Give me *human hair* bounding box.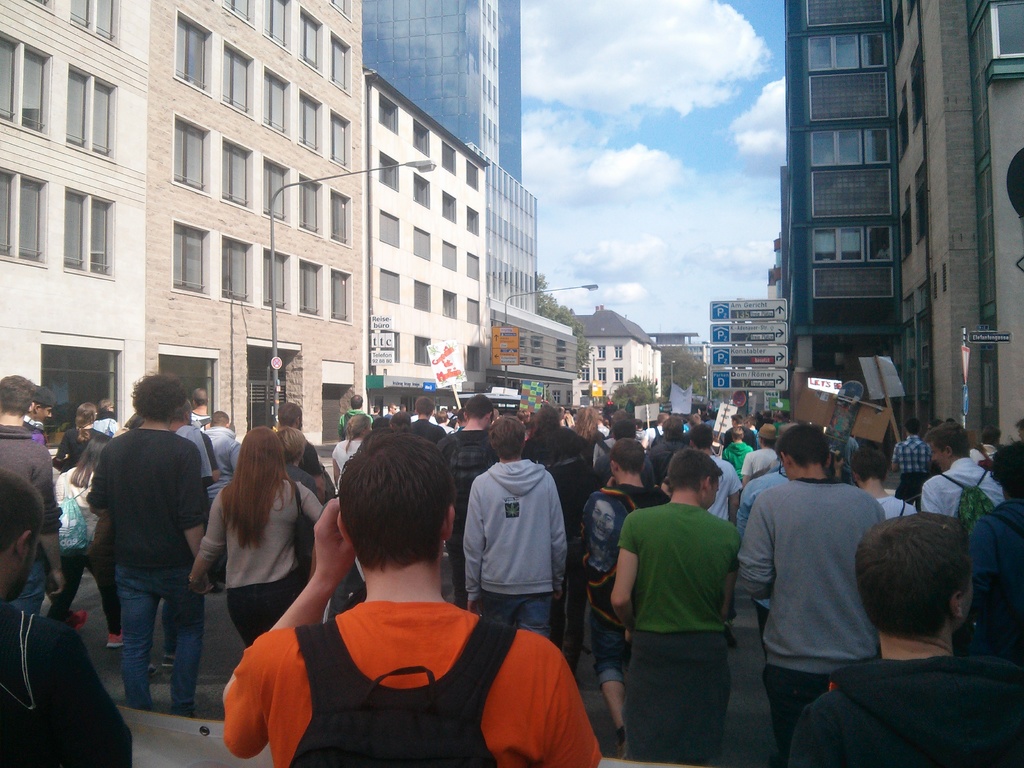
[x1=689, y1=426, x2=716, y2=451].
